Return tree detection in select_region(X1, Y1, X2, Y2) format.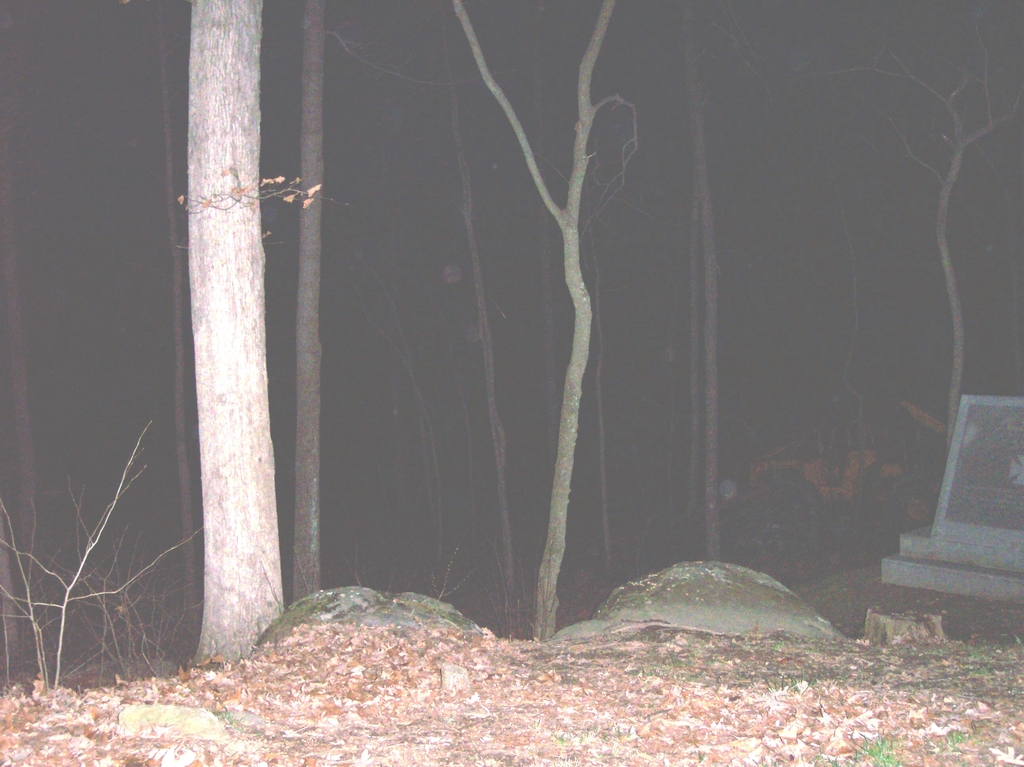
select_region(291, 0, 322, 601).
